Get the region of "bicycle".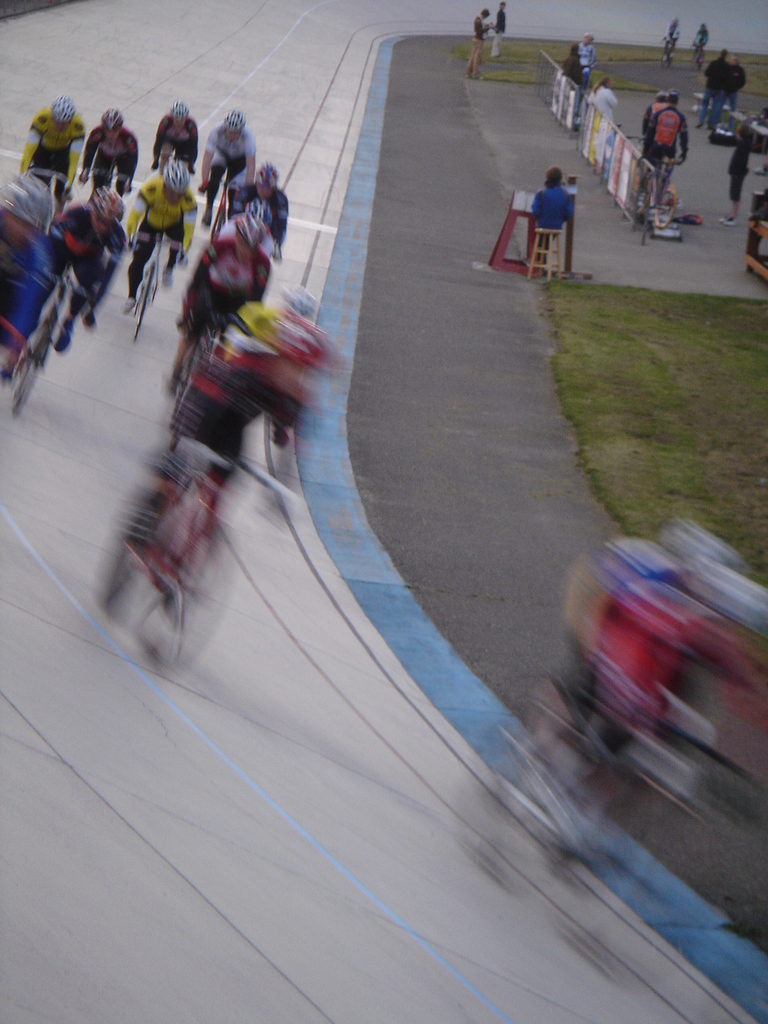
24 169 66 202.
